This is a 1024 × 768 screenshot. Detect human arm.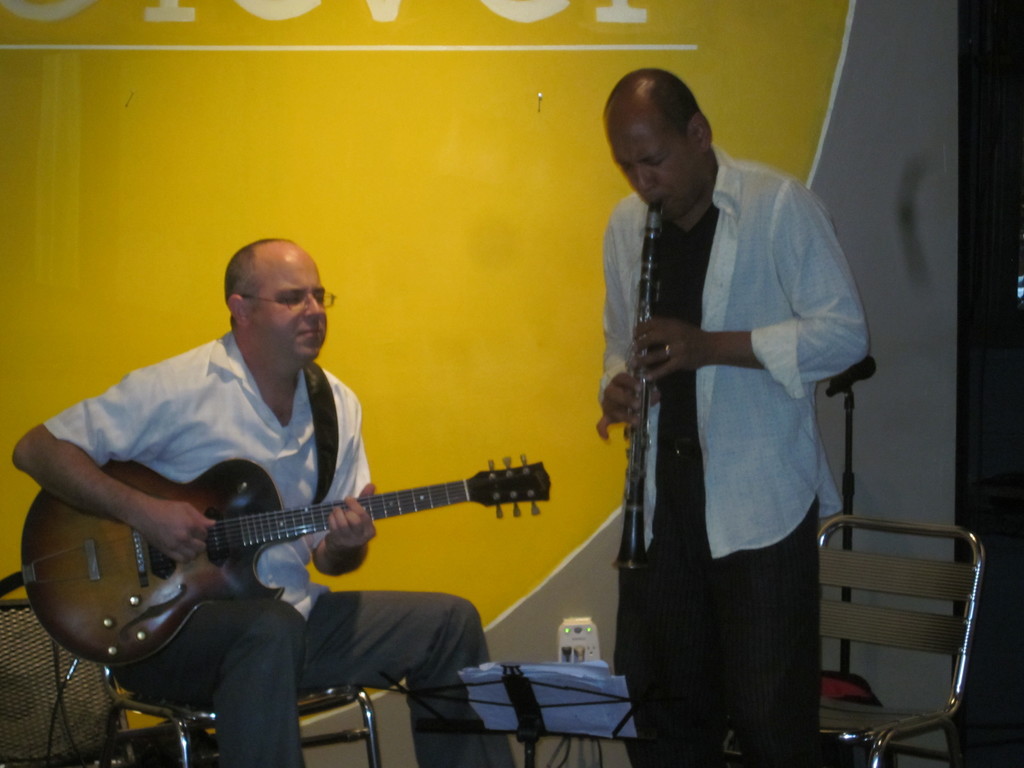
BBox(284, 373, 378, 598).
